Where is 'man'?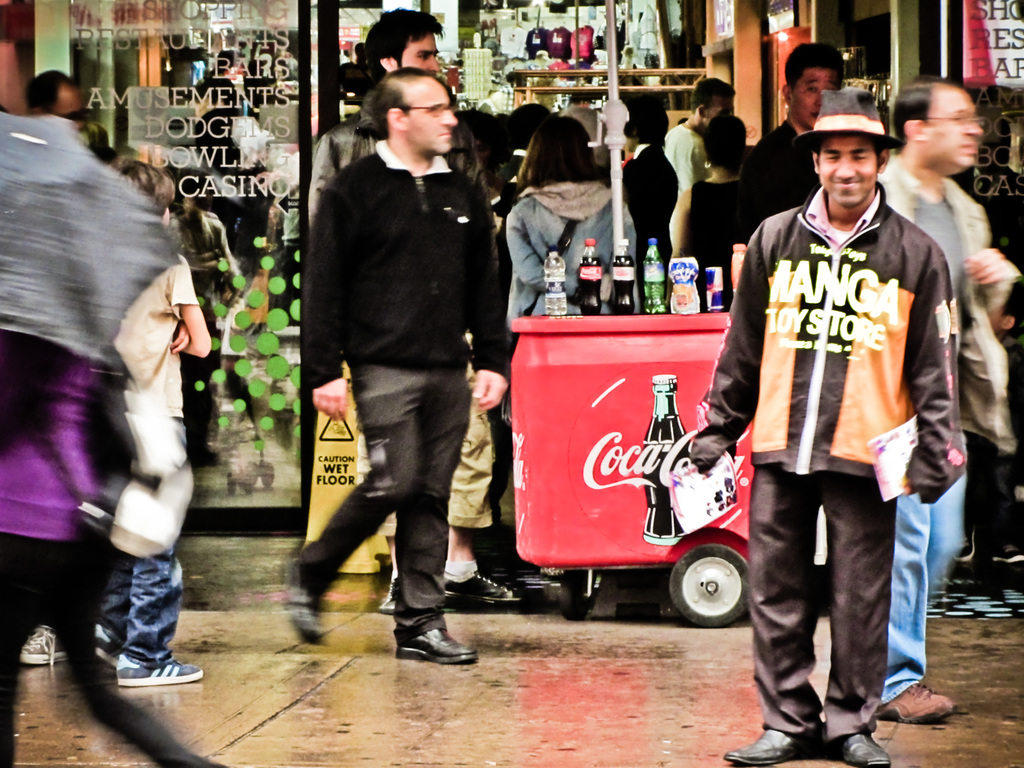
732/53/856/286.
